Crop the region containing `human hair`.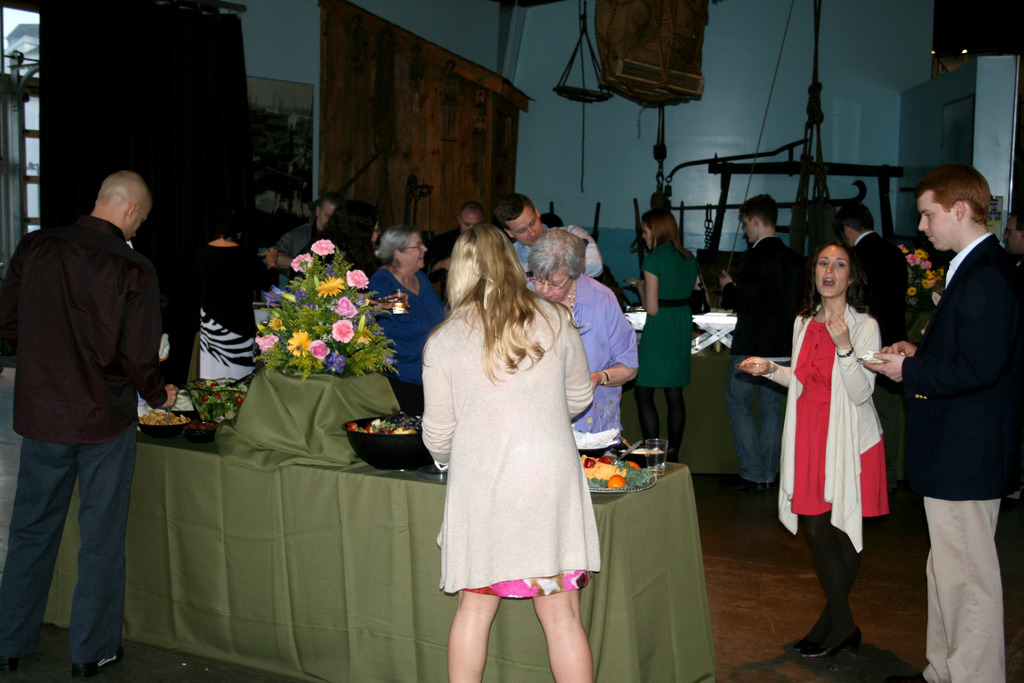
Crop region: 1016 210 1023 238.
